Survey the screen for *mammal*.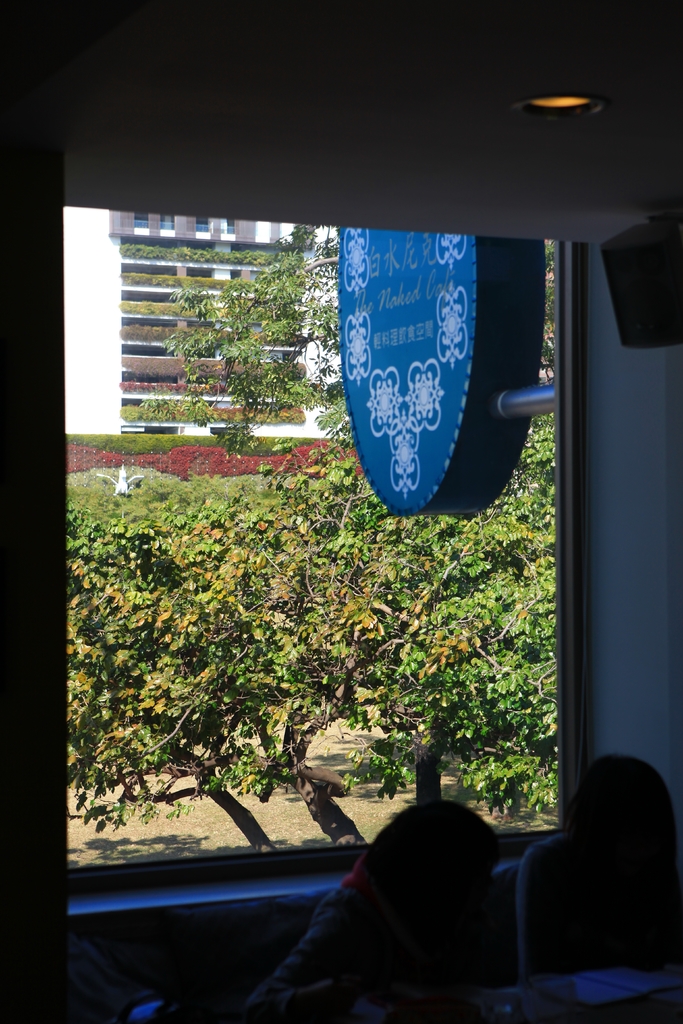
Survey found: {"left": 240, "top": 794, "right": 499, "bottom": 1023}.
